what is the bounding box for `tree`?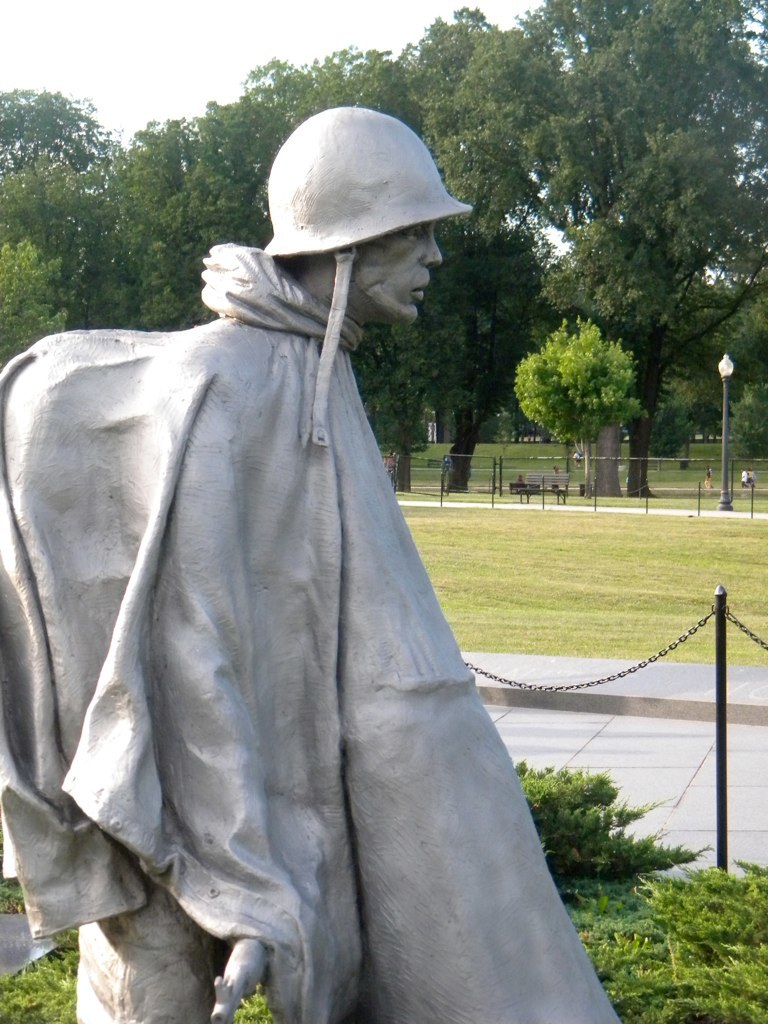
0 80 114 401.
